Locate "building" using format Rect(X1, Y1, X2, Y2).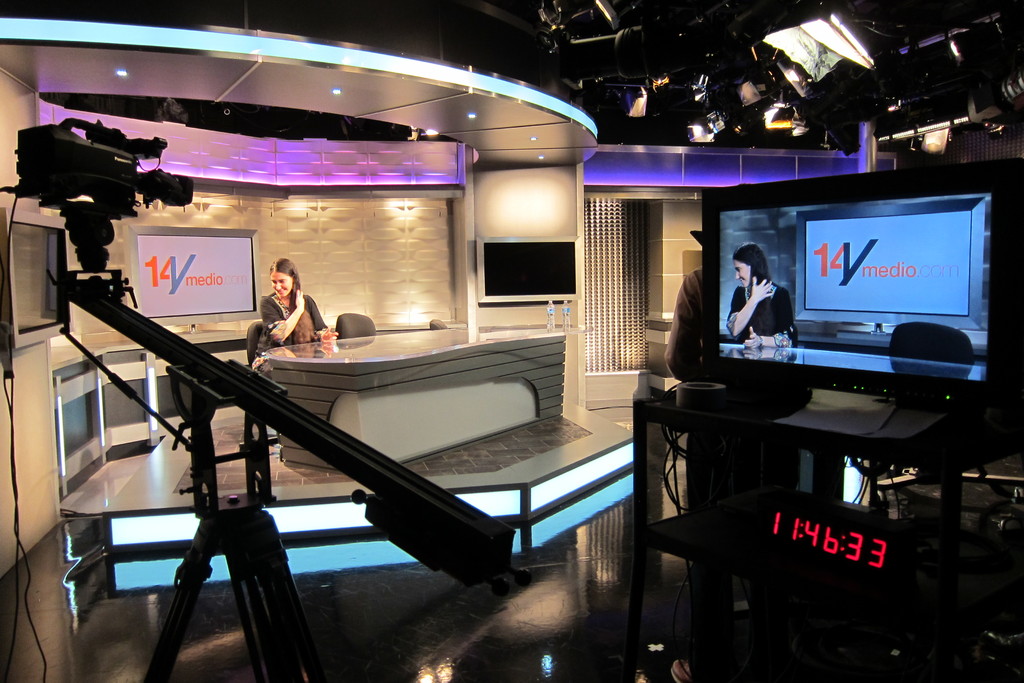
Rect(0, 0, 1021, 682).
